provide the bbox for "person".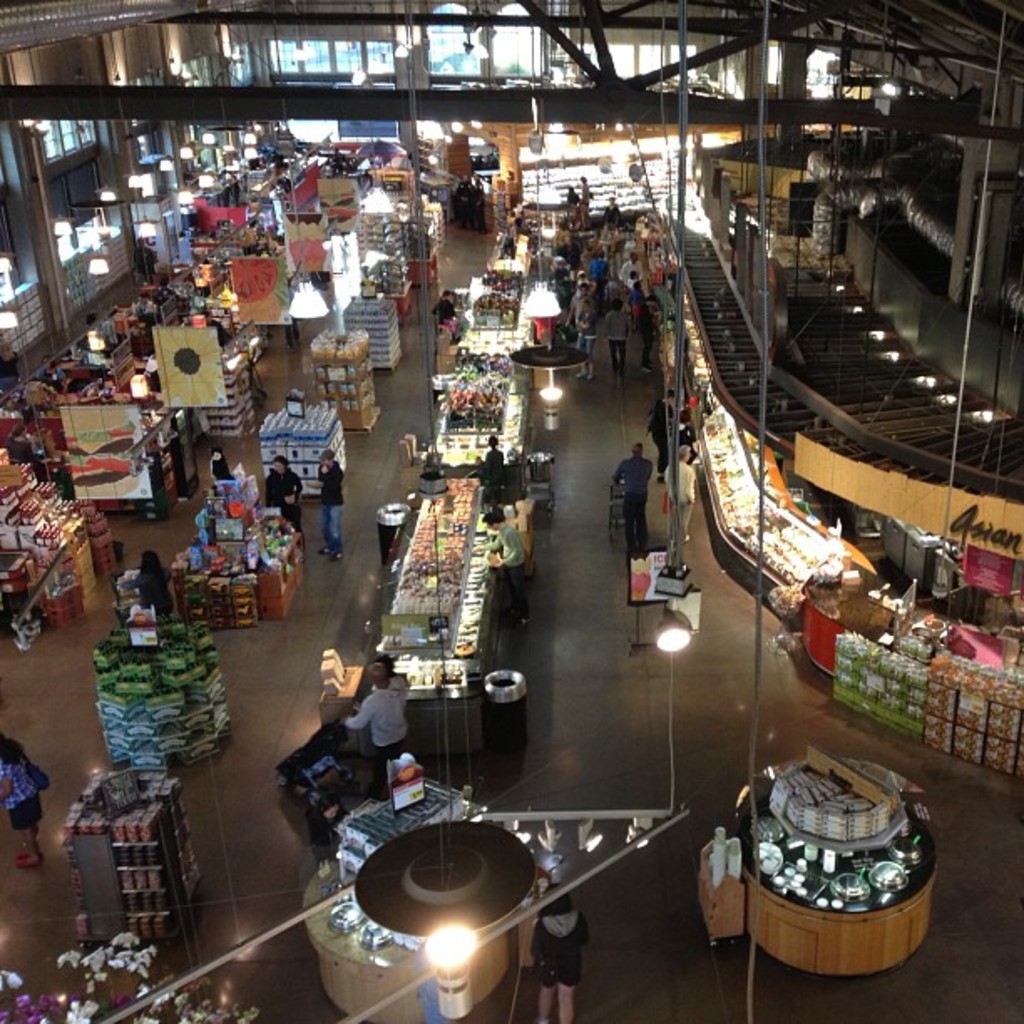
[626,278,653,311].
